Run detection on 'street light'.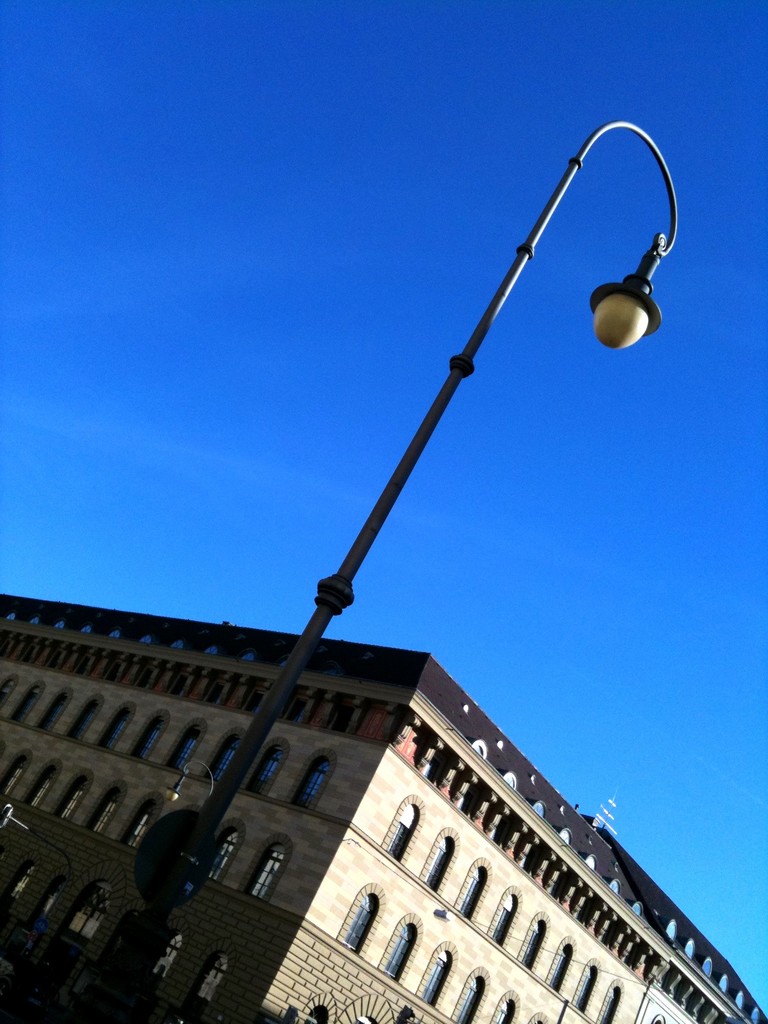
Result: bbox=[60, 113, 689, 1019].
